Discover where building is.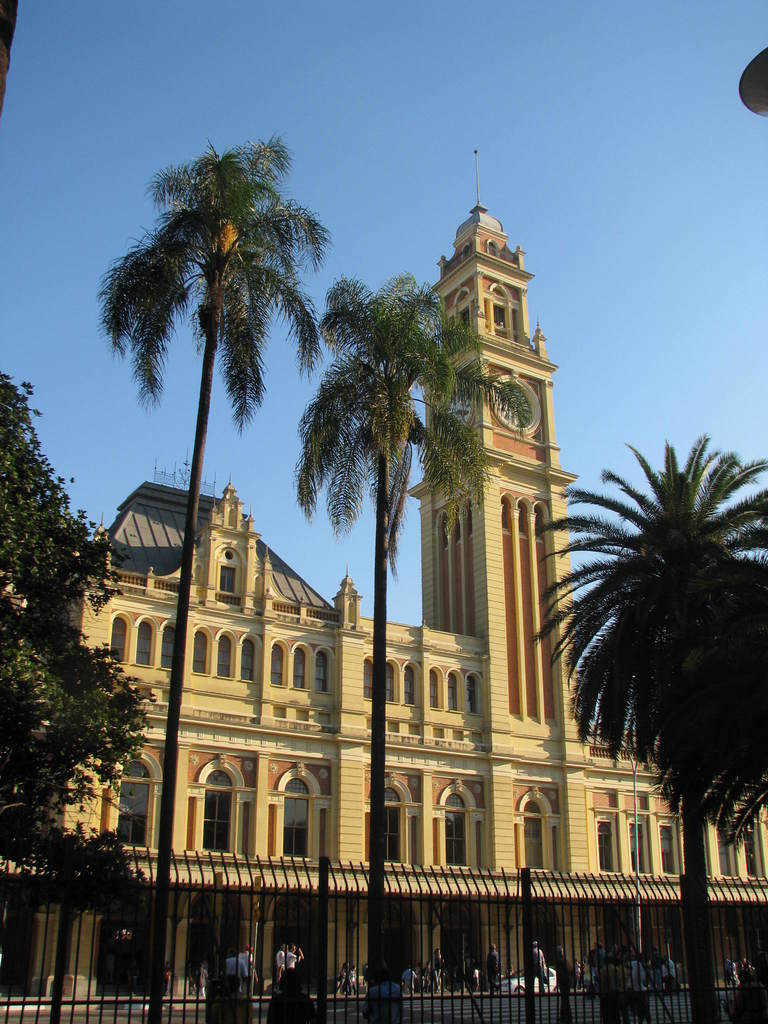
Discovered at [2,202,767,1018].
